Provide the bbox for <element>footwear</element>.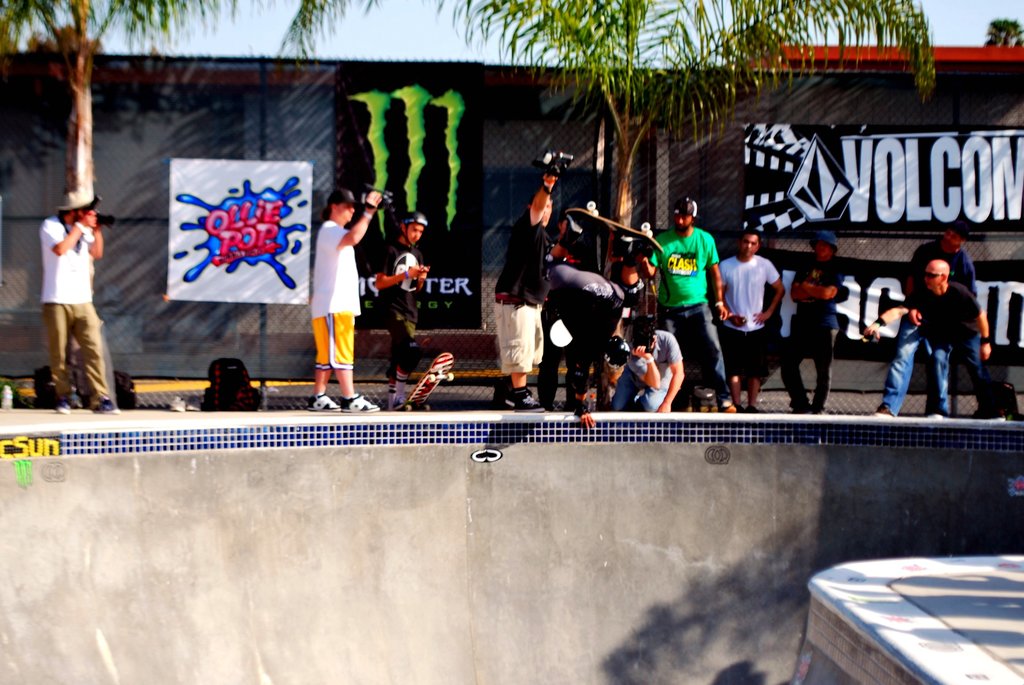
left=746, top=399, right=765, bottom=412.
